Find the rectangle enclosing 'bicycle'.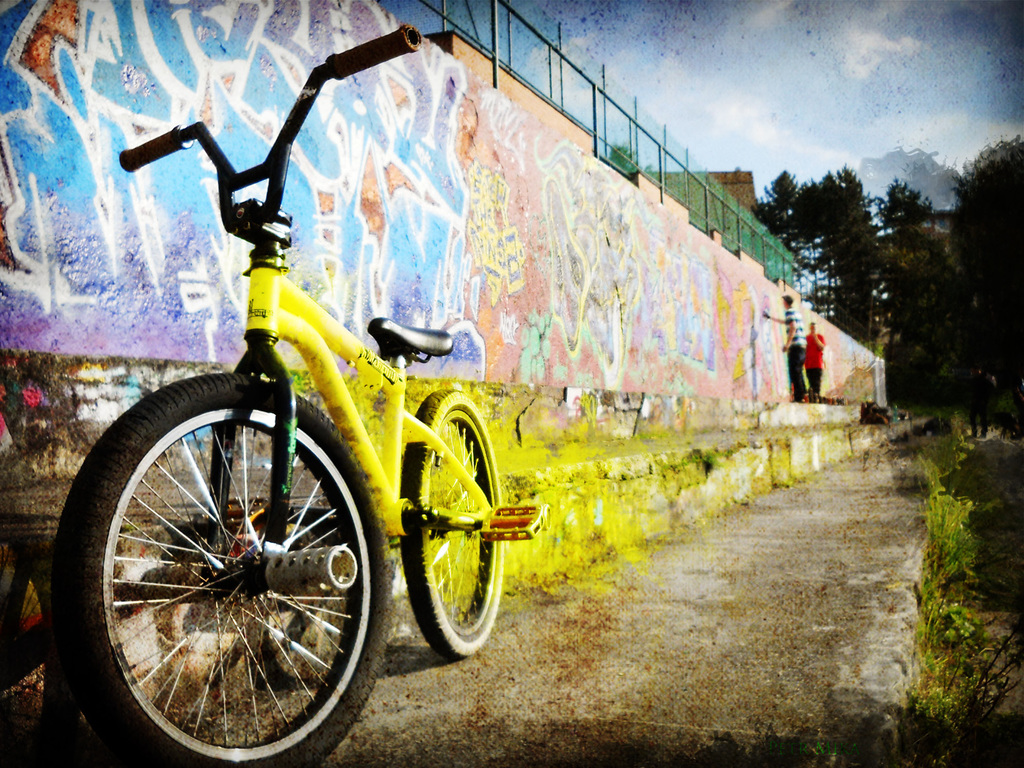
box(25, 20, 548, 767).
